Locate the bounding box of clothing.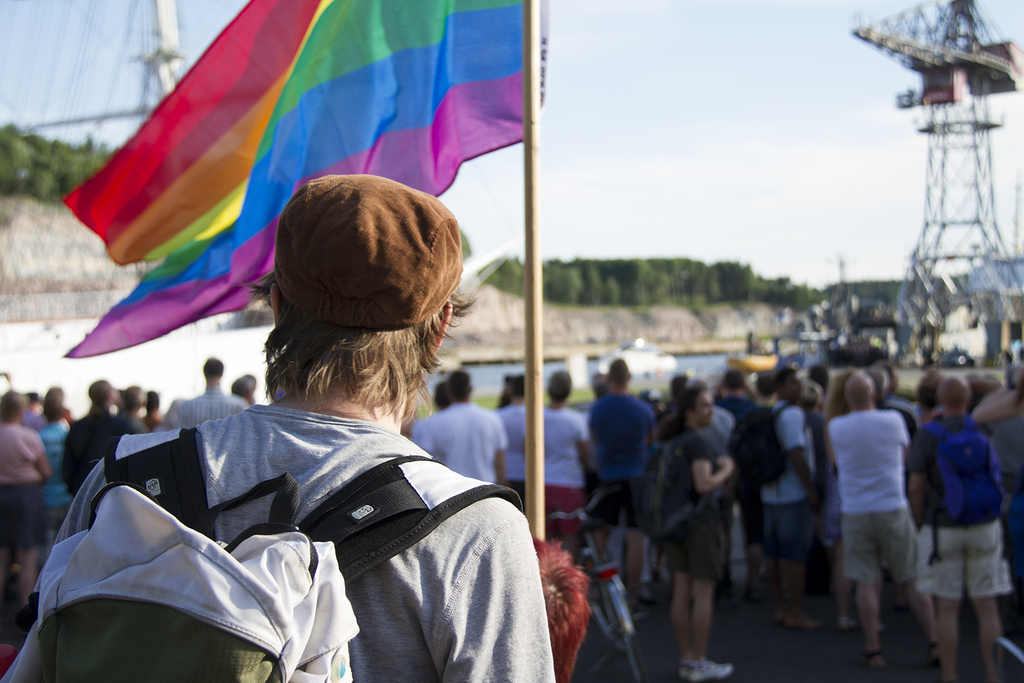
Bounding box: (40,364,572,682).
